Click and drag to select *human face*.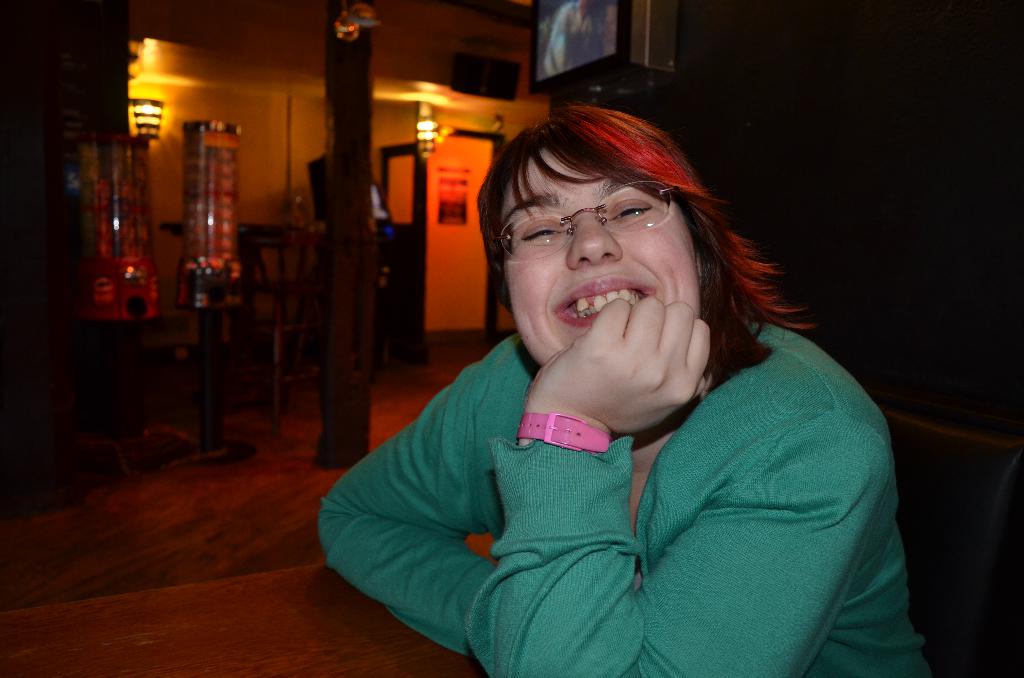
Selection: l=506, t=156, r=702, b=369.
